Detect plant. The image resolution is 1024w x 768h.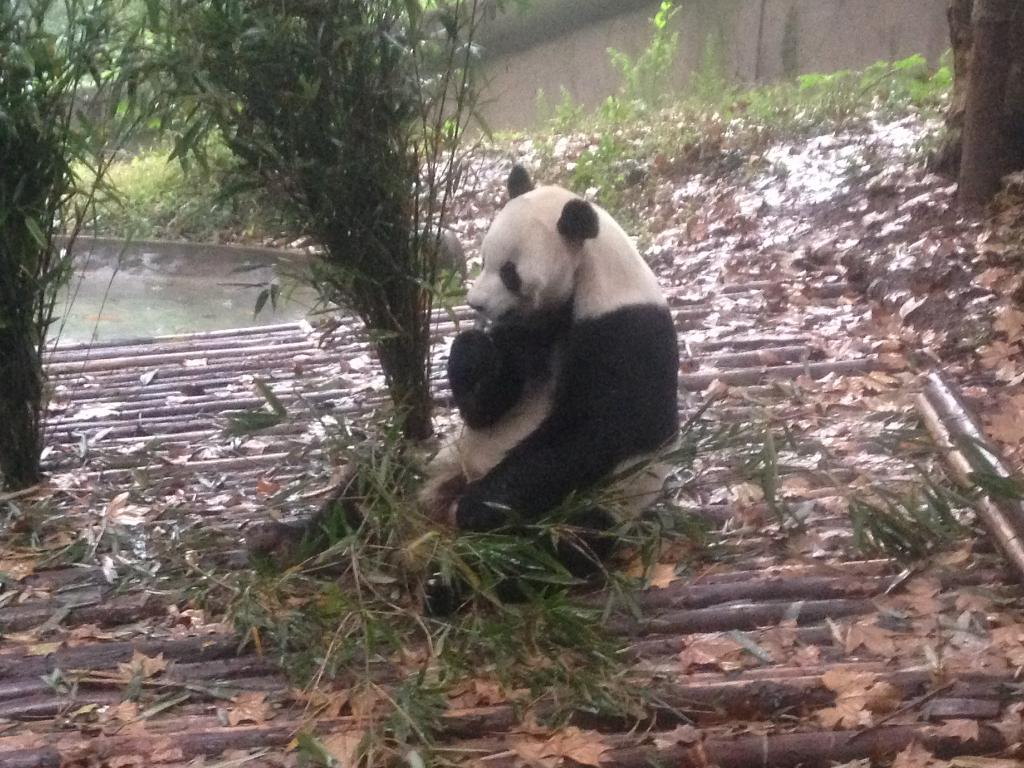
124,0,492,444.
